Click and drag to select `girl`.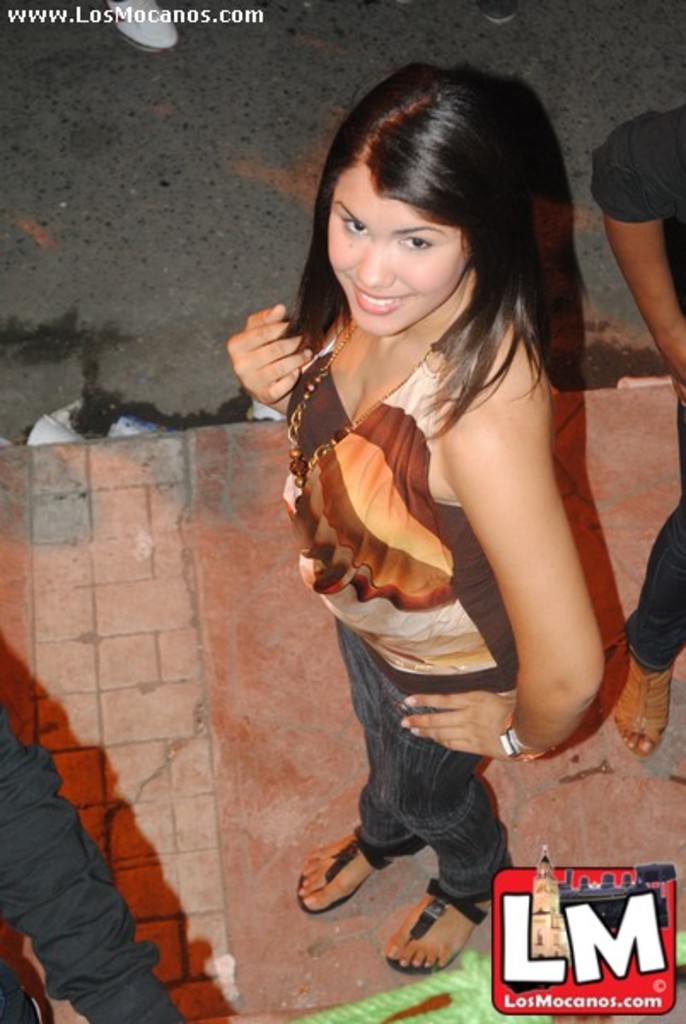
Selection: x1=227 y1=67 x2=609 y2=978.
